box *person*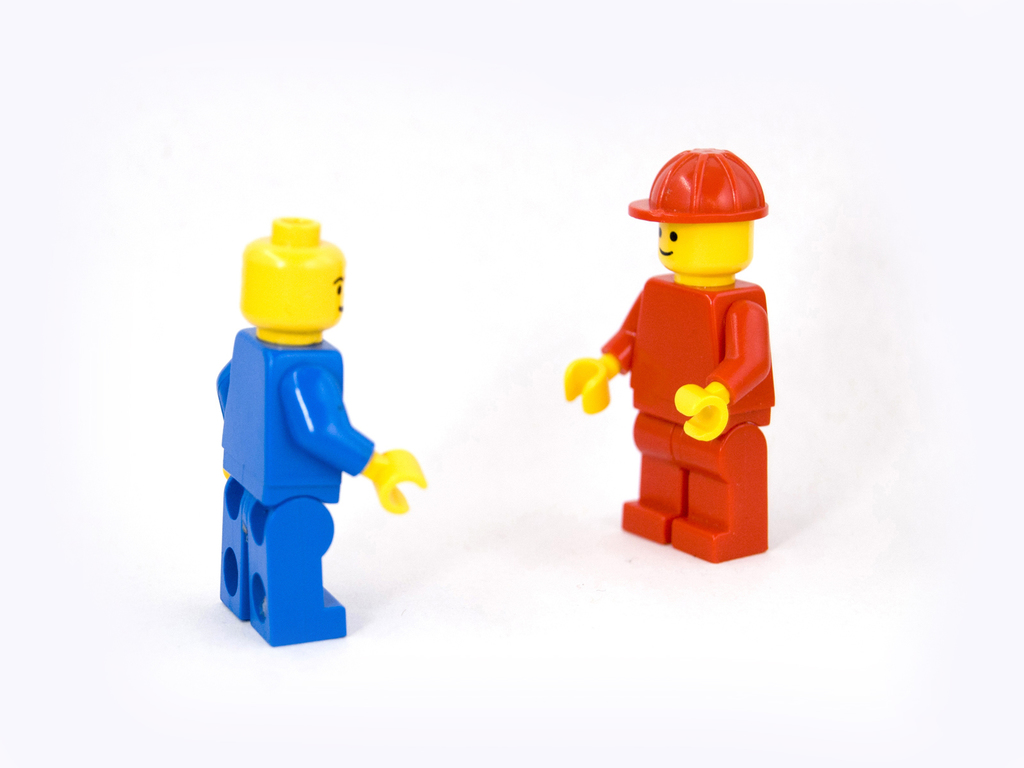
x1=569 y1=122 x2=797 y2=537
